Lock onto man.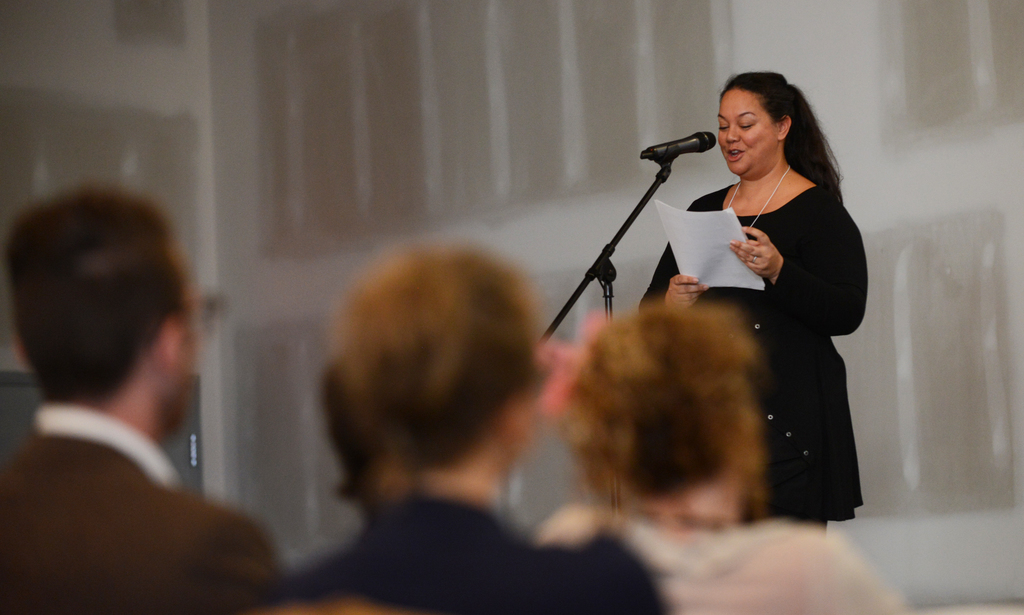
Locked: [0,148,285,614].
